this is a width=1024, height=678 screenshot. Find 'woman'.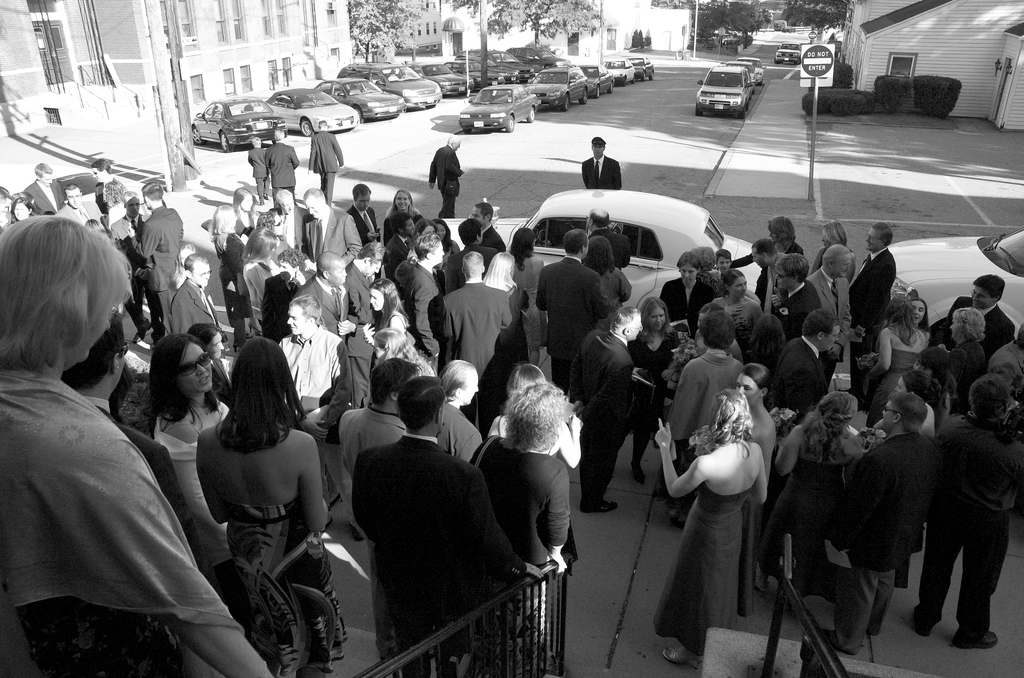
Bounding box: 737,365,776,615.
